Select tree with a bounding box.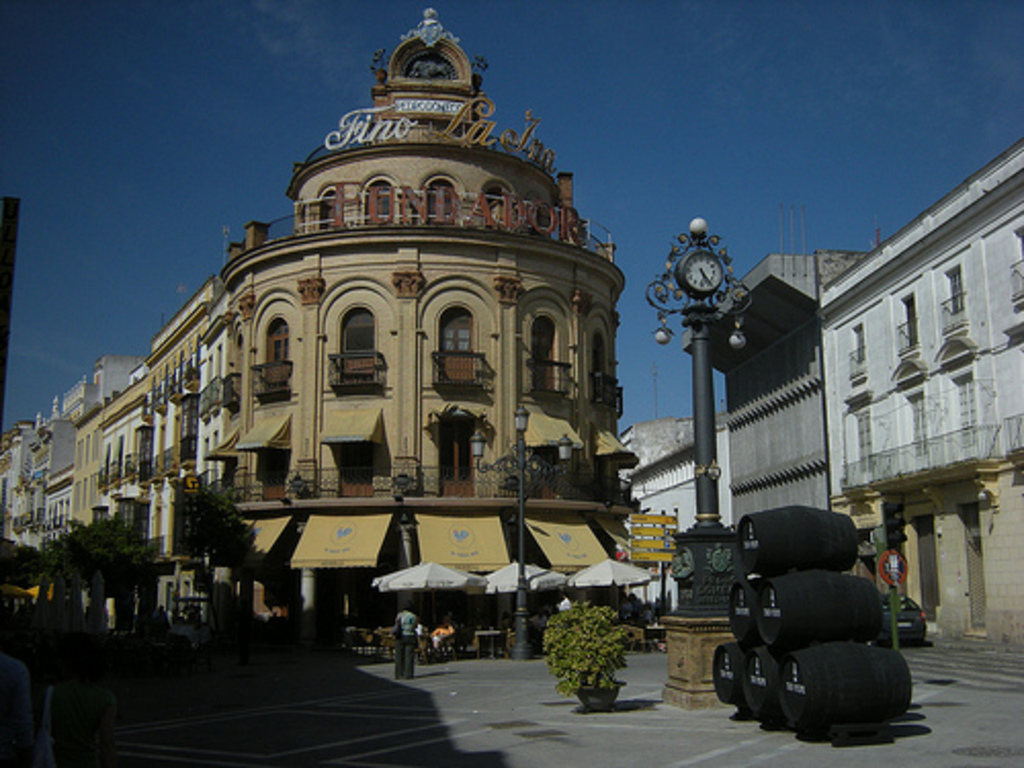
(left=51, top=512, right=145, bottom=641).
